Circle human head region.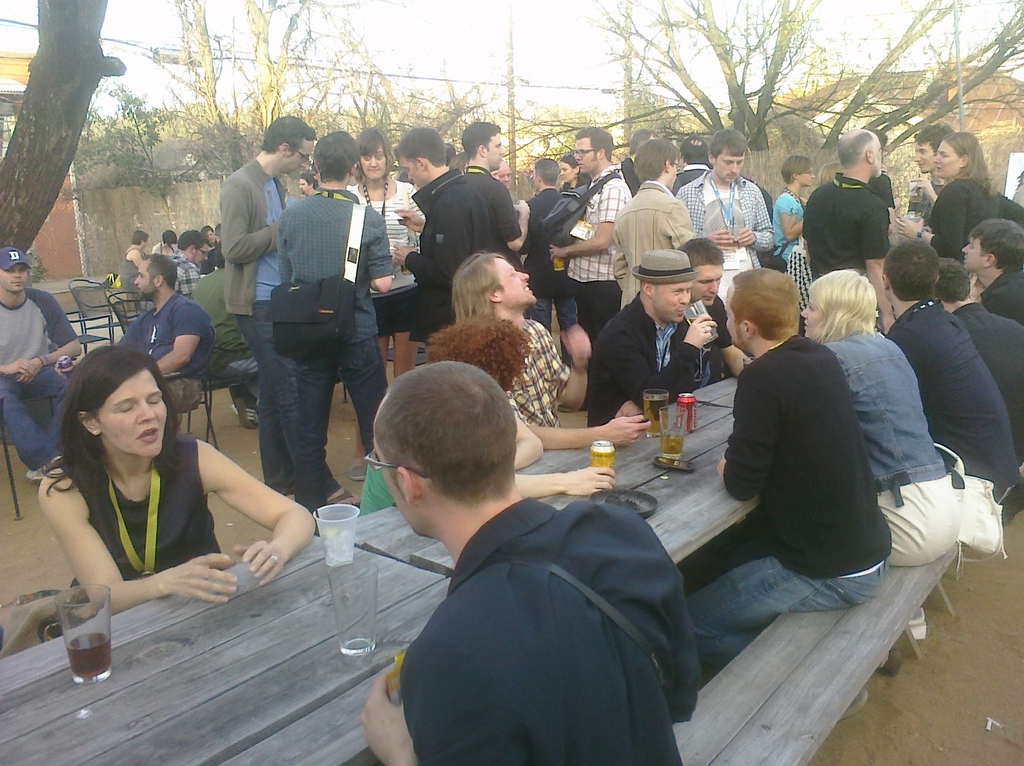
Region: {"x1": 451, "y1": 252, "x2": 541, "y2": 312}.
